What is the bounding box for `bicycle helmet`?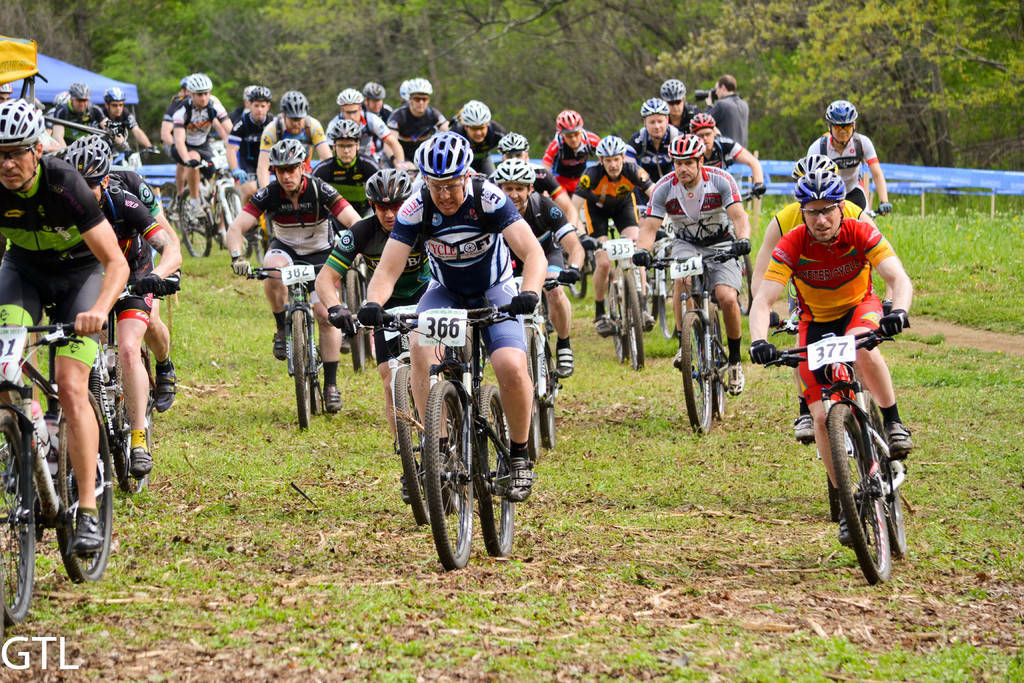
bbox=(273, 135, 302, 163).
